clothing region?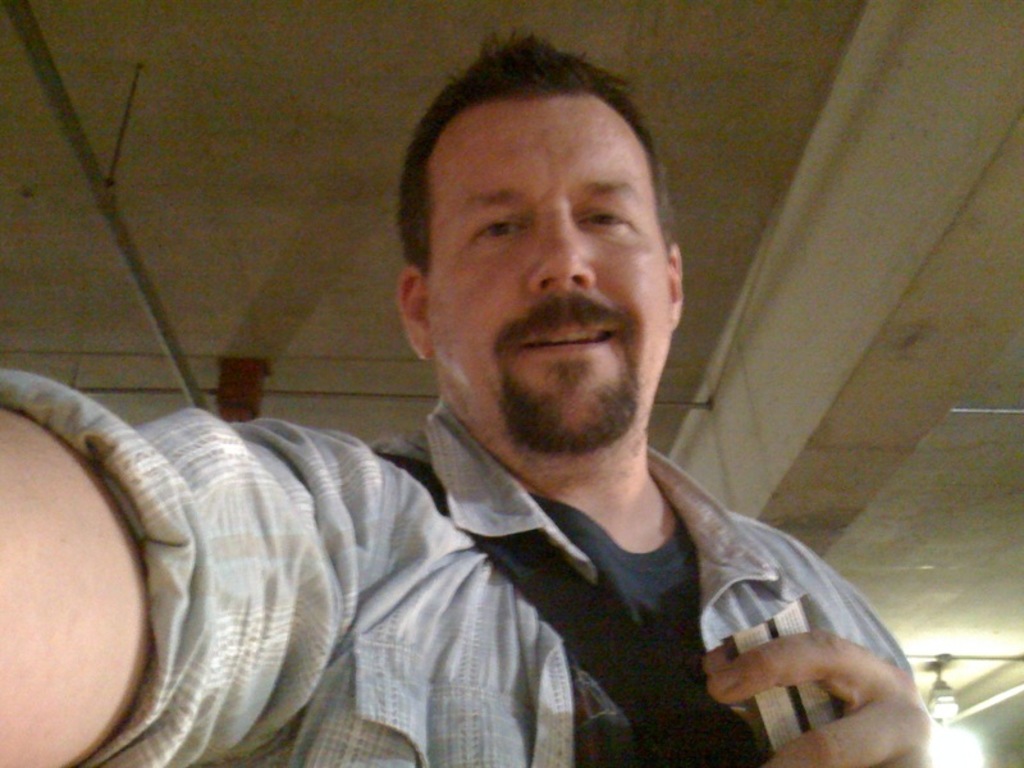
0 398 915 767
